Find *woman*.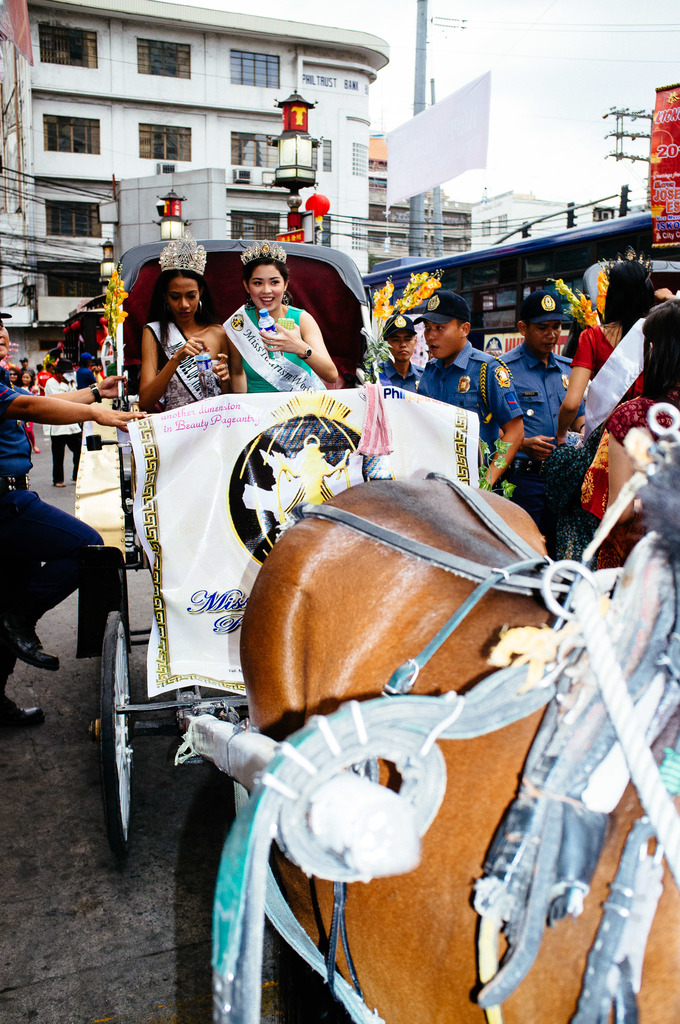
pyautogui.locateOnScreen(136, 231, 227, 417).
